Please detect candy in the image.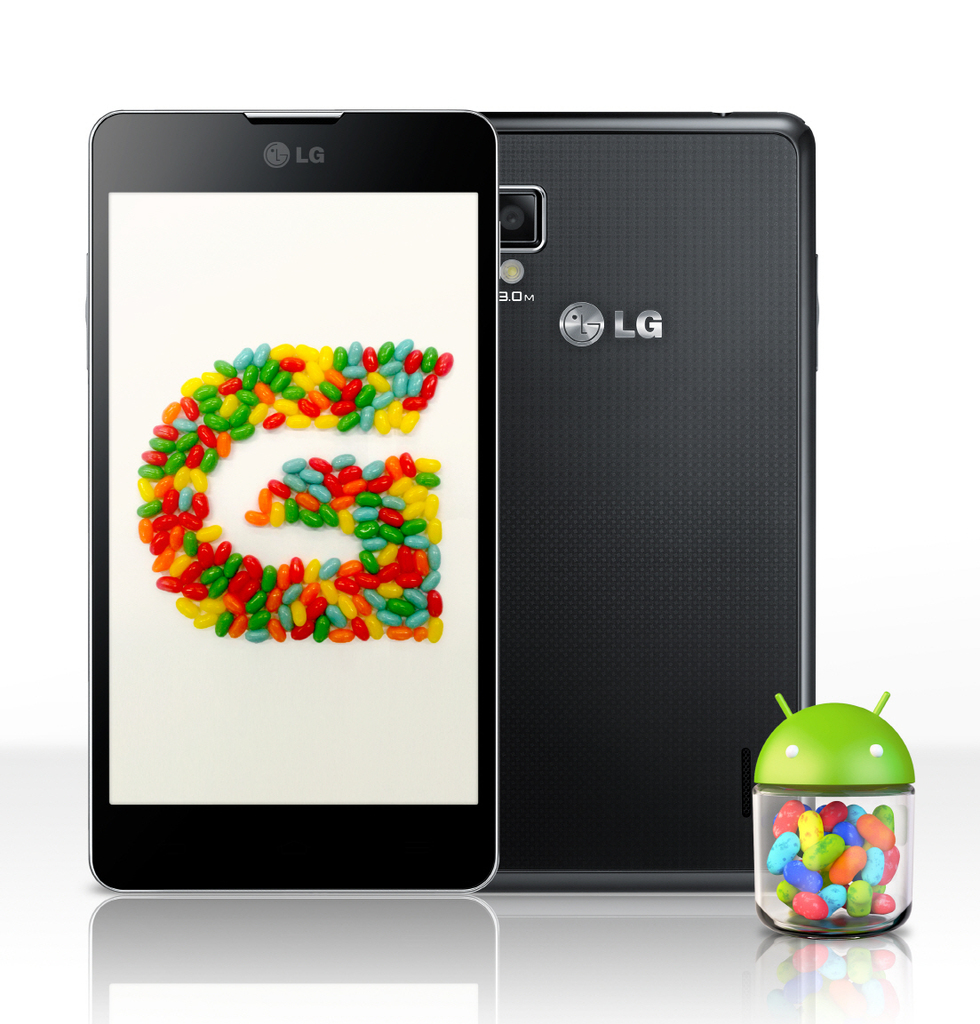
bbox=[846, 880, 874, 914].
